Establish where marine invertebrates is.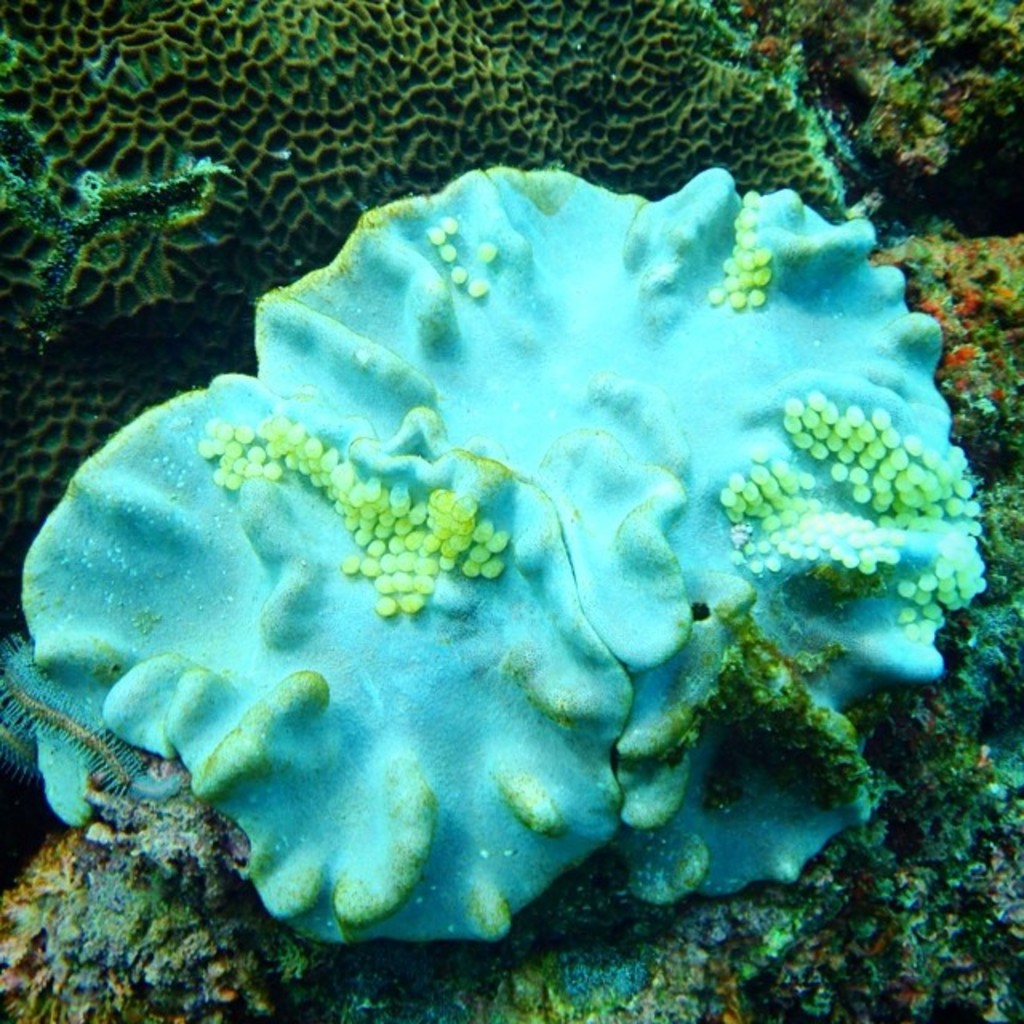
Established at region(0, 0, 878, 648).
